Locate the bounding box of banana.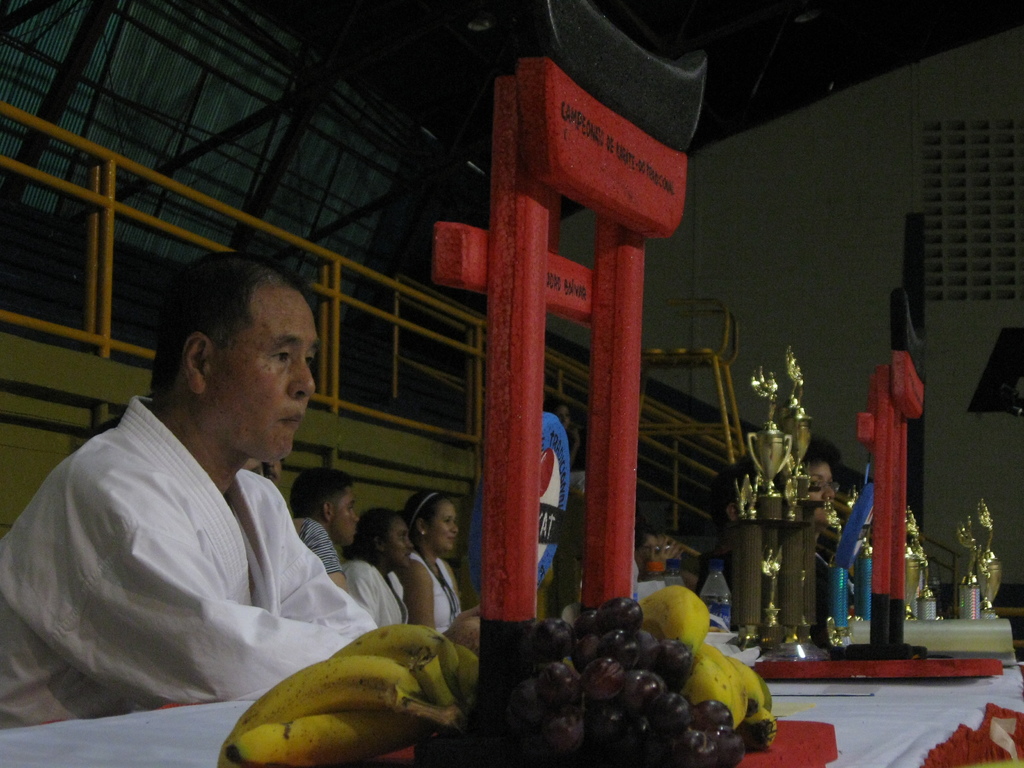
Bounding box: 727/659/772/744.
